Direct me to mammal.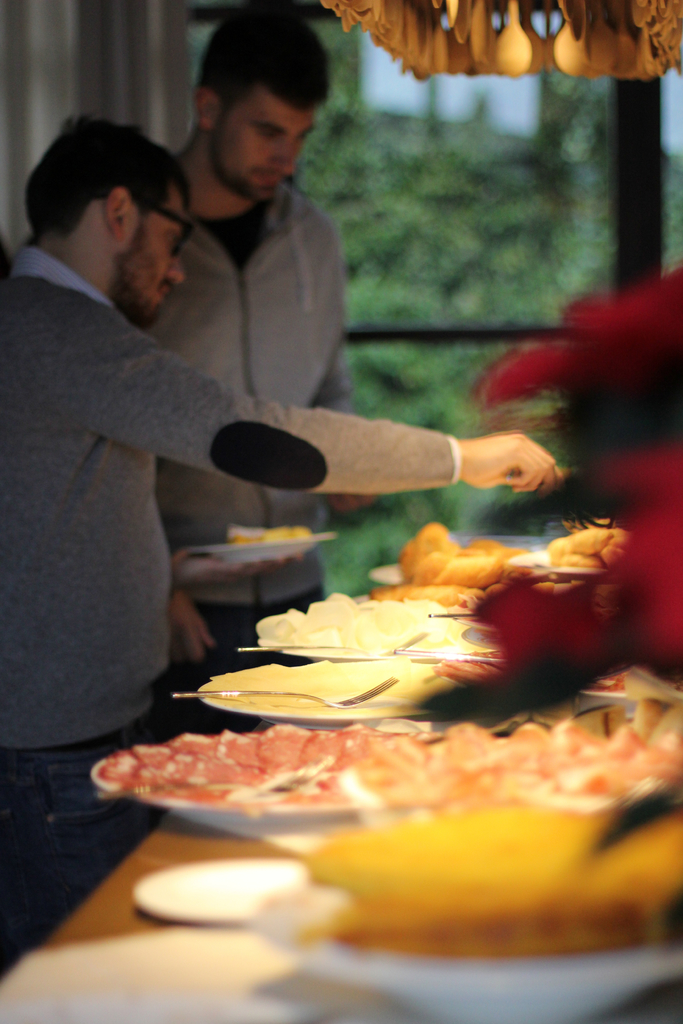
Direction: x1=0 y1=88 x2=586 y2=928.
